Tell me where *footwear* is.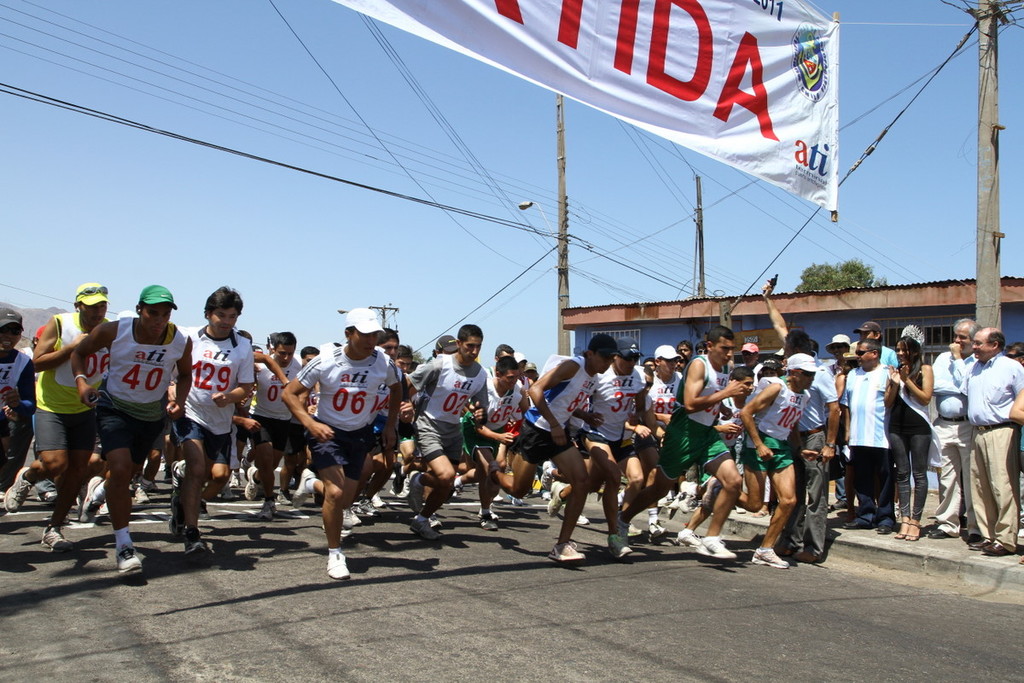
*footwear* is at (left=76, top=477, right=102, bottom=521).
